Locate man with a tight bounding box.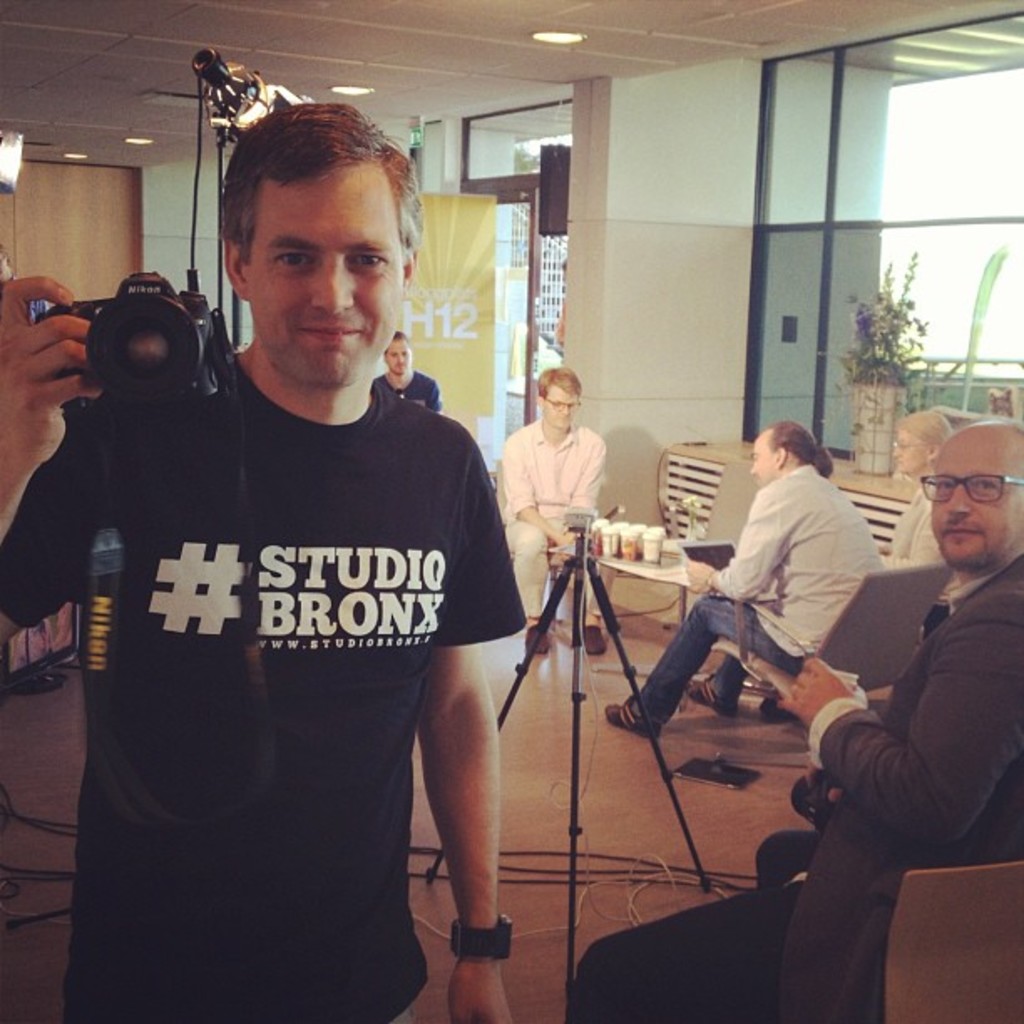
box=[44, 134, 561, 979].
